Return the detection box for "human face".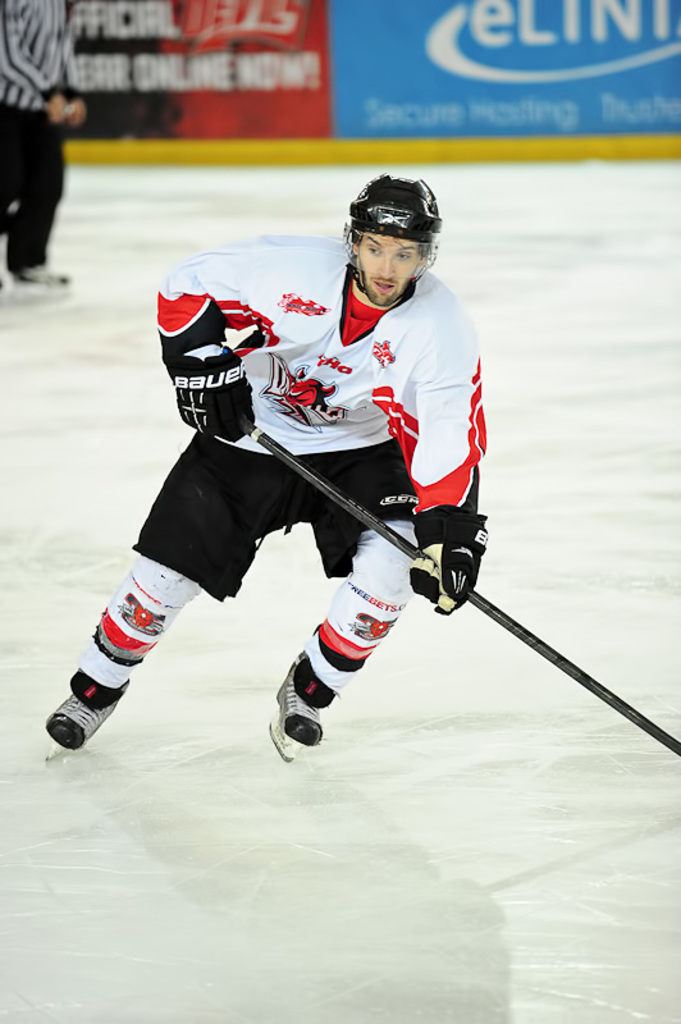
(left=360, top=233, right=431, bottom=306).
